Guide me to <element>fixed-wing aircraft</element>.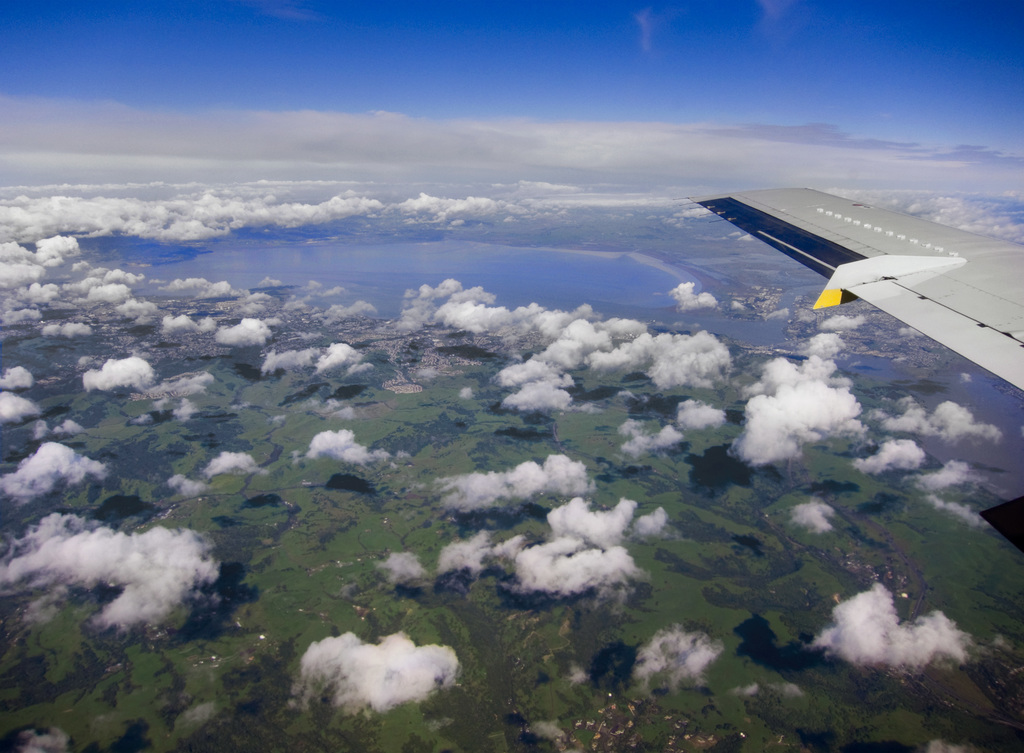
Guidance: x1=675, y1=186, x2=1023, y2=405.
